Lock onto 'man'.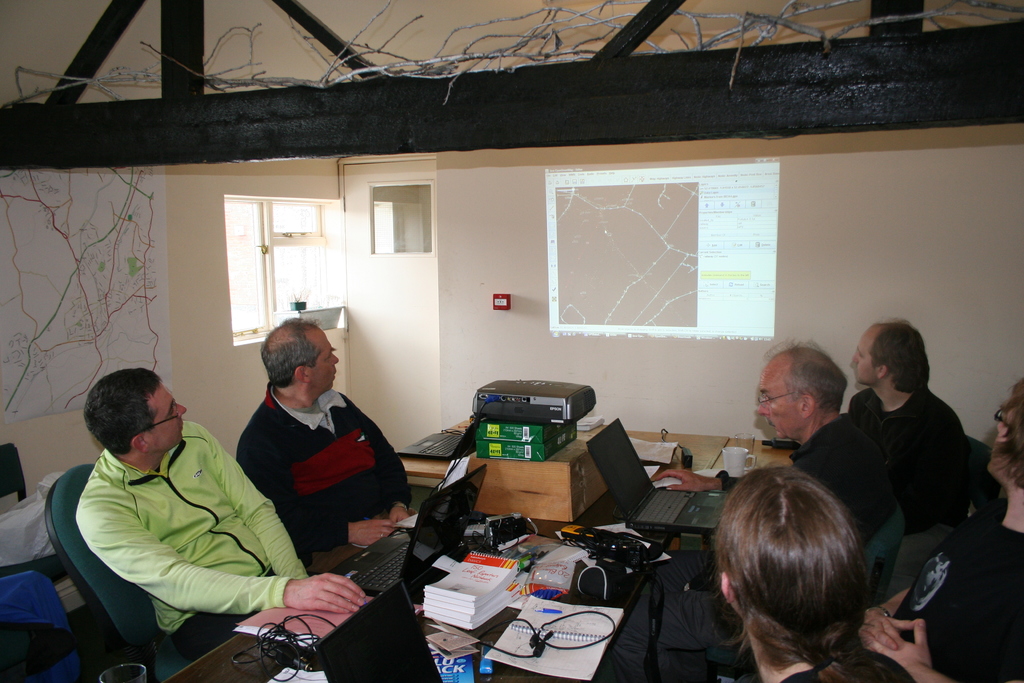
Locked: left=74, top=367, right=381, bottom=625.
